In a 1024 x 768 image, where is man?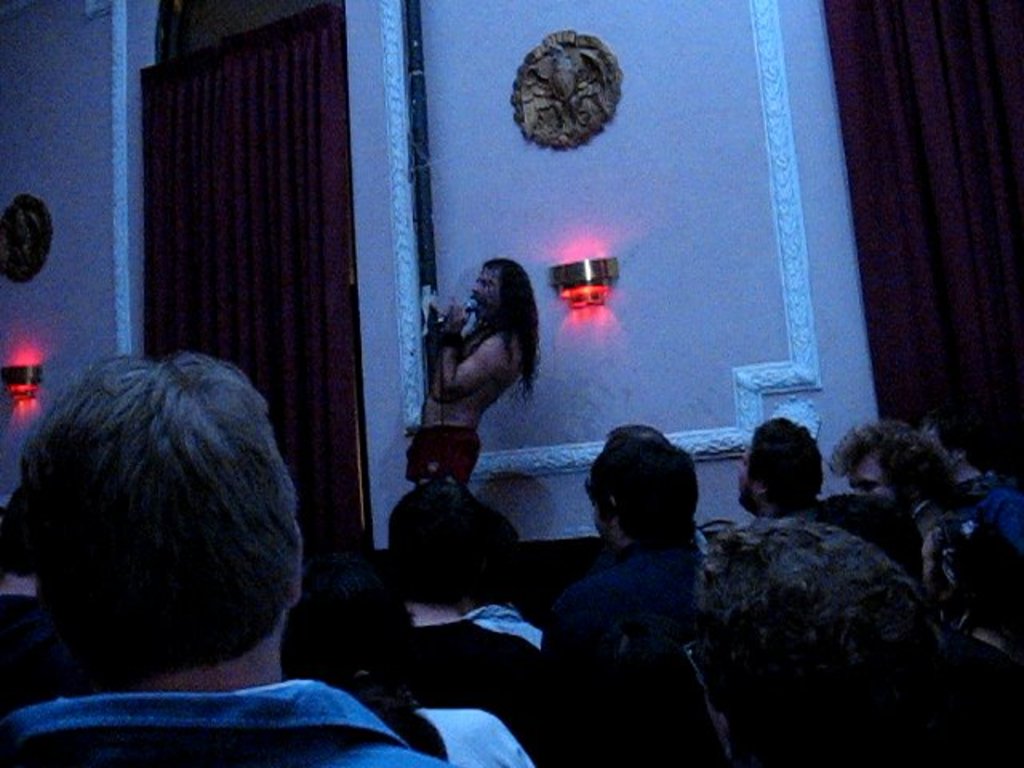
<box>536,435,725,766</box>.
